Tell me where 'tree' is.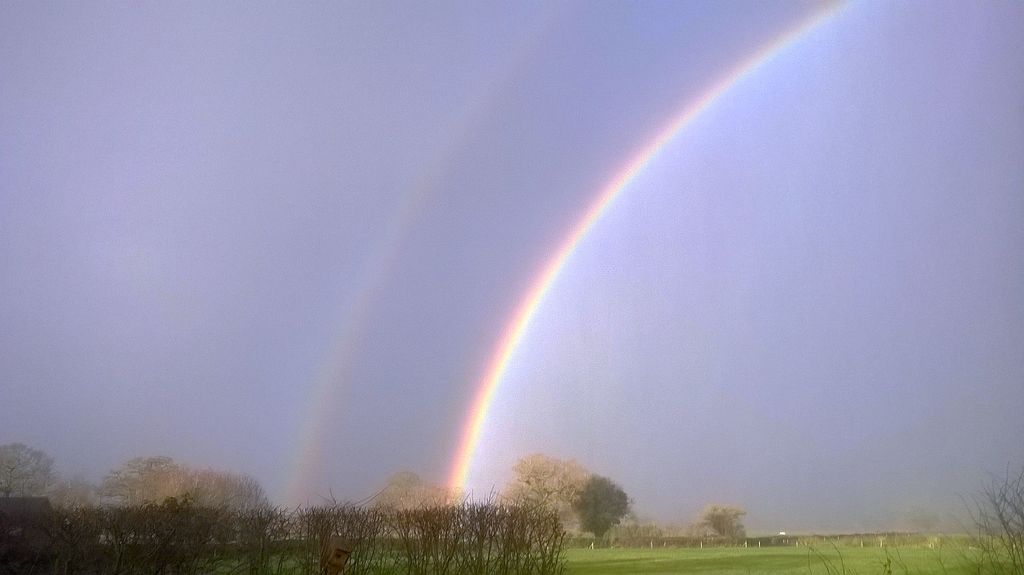
'tree' is at <region>703, 502, 750, 541</region>.
